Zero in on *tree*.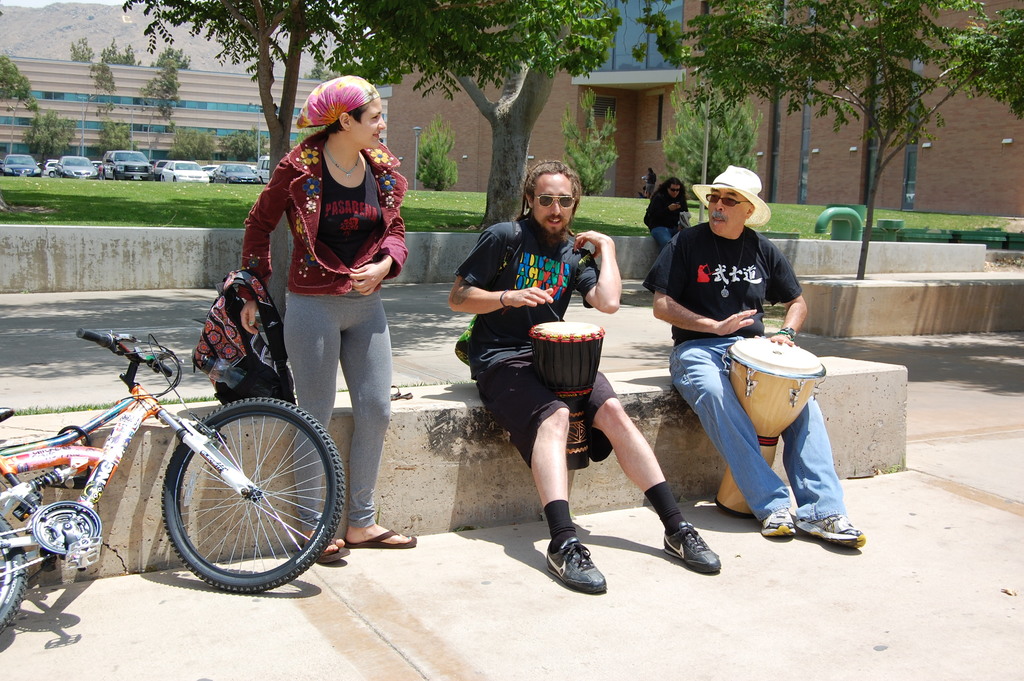
Zeroed in: (left=303, top=56, right=349, bottom=80).
